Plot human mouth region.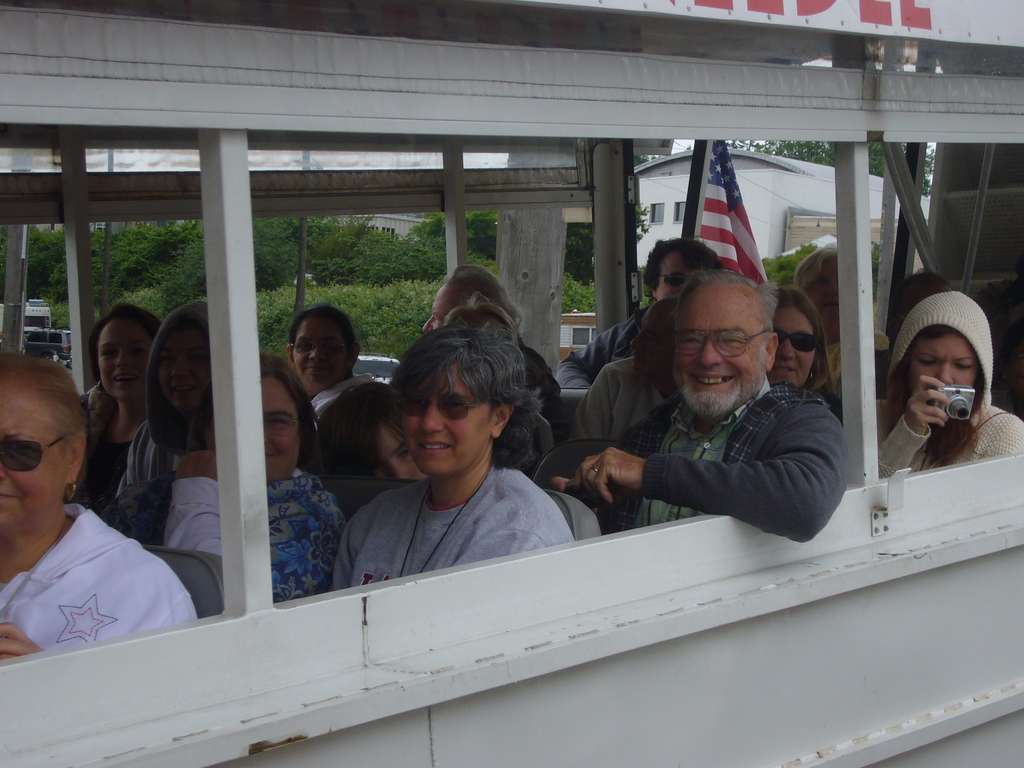
Plotted at crop(0, 490, 20, 503).
